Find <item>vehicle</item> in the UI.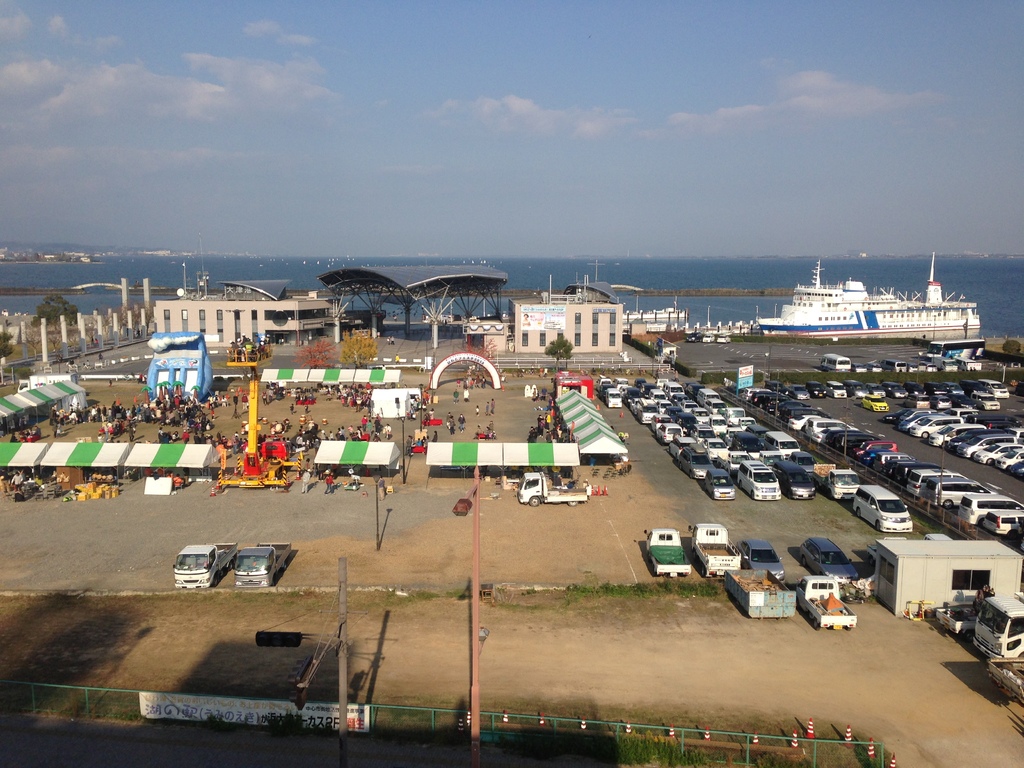
UI element at (211,333,303,492).
